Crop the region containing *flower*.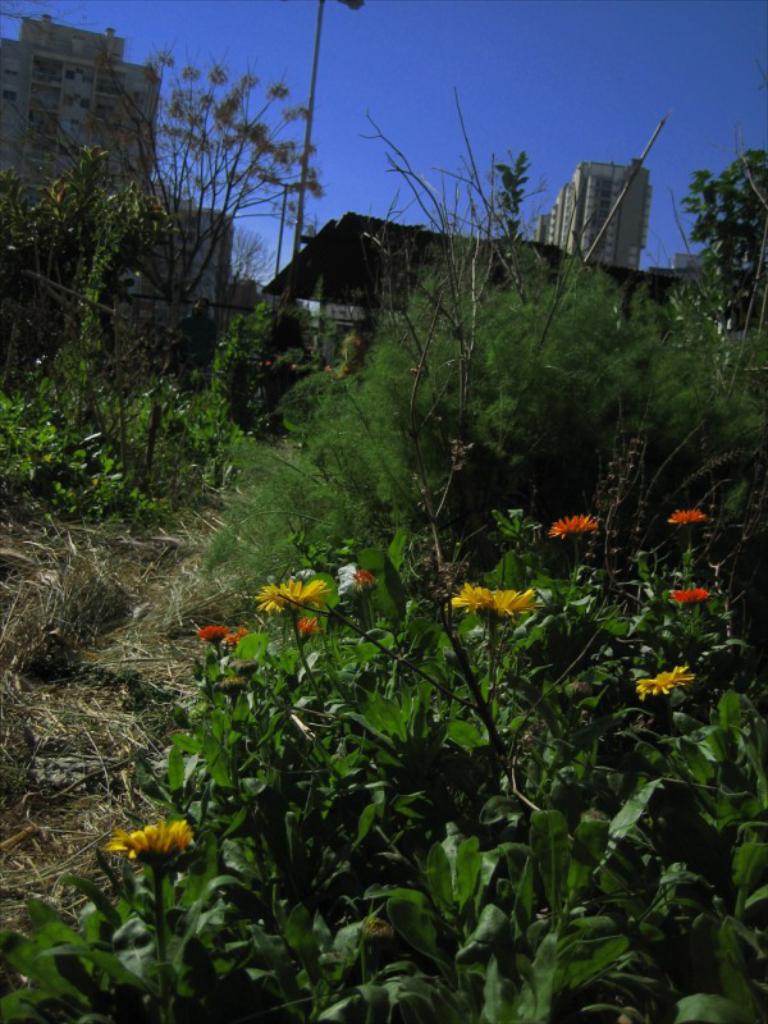
Crop region: crop(195, 623, 230, 645).
